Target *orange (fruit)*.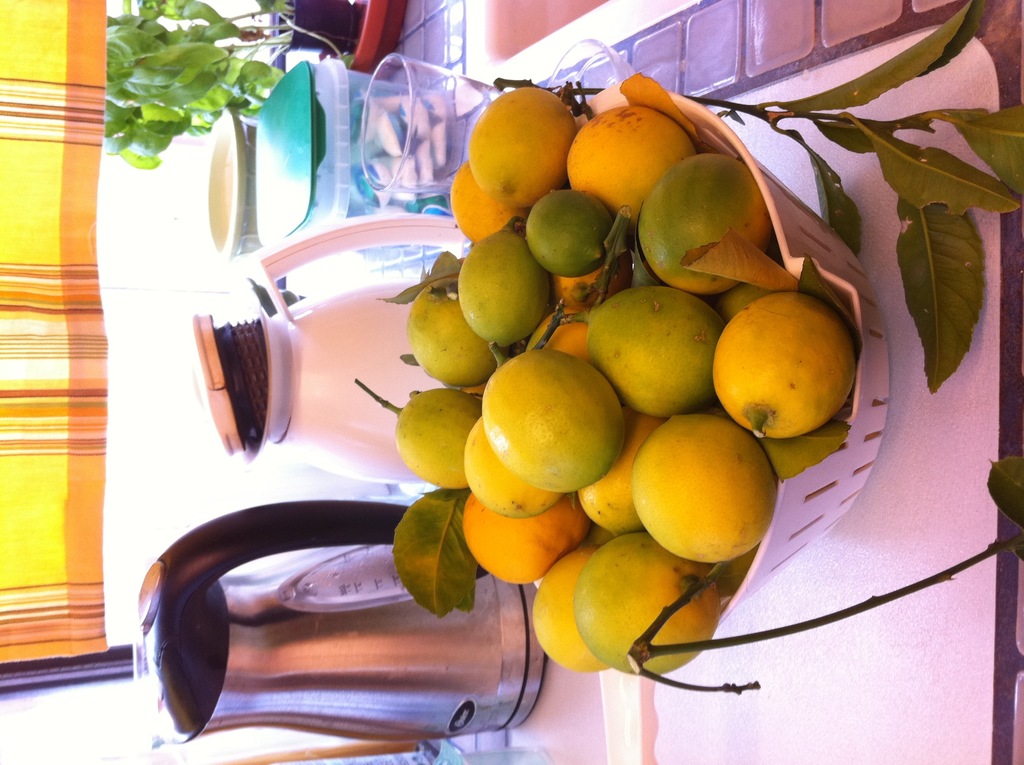
Target region: (407, 281, 486, 380).
